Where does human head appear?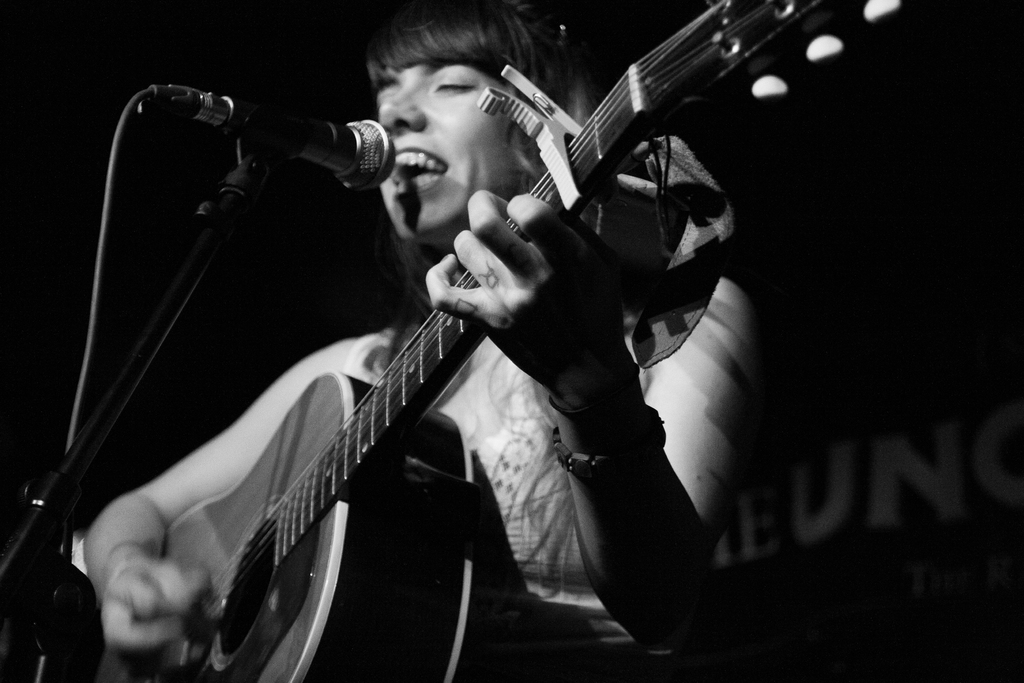
Appears at box=[373, 35, 532, 220].
